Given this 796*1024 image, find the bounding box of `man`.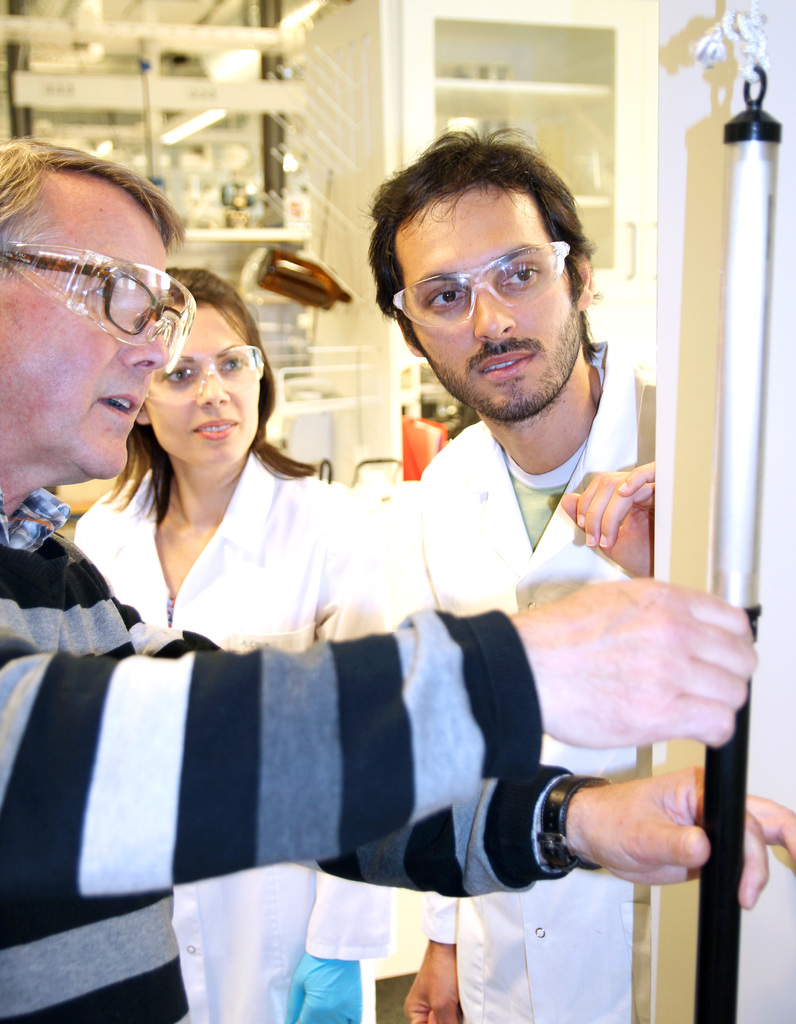
(left=0, top=130, right=795, bottom=1020).
